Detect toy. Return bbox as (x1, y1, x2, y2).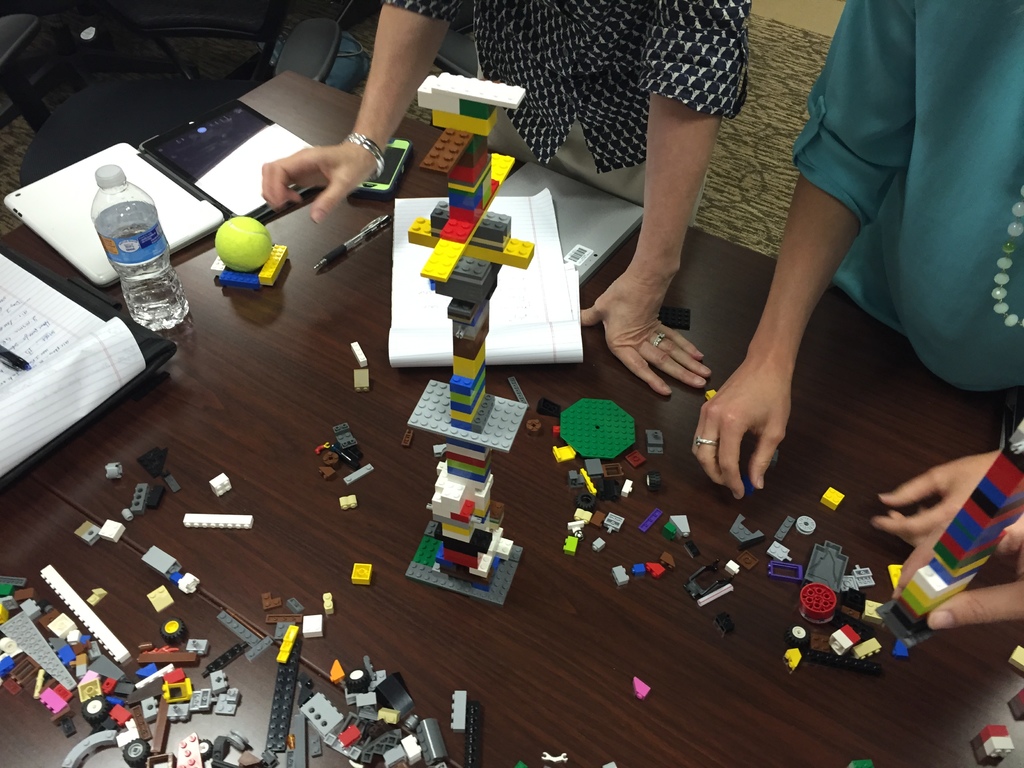
(74, 516, 99, 543).
